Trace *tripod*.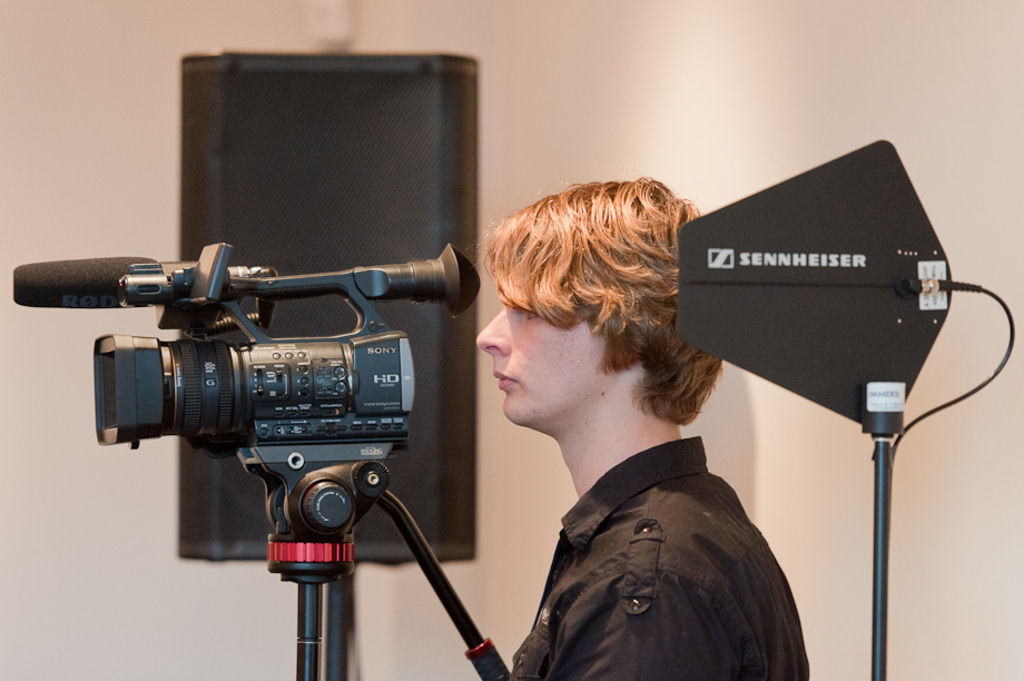
Traced to (left=234, top=438, right=512, bottom=680).
